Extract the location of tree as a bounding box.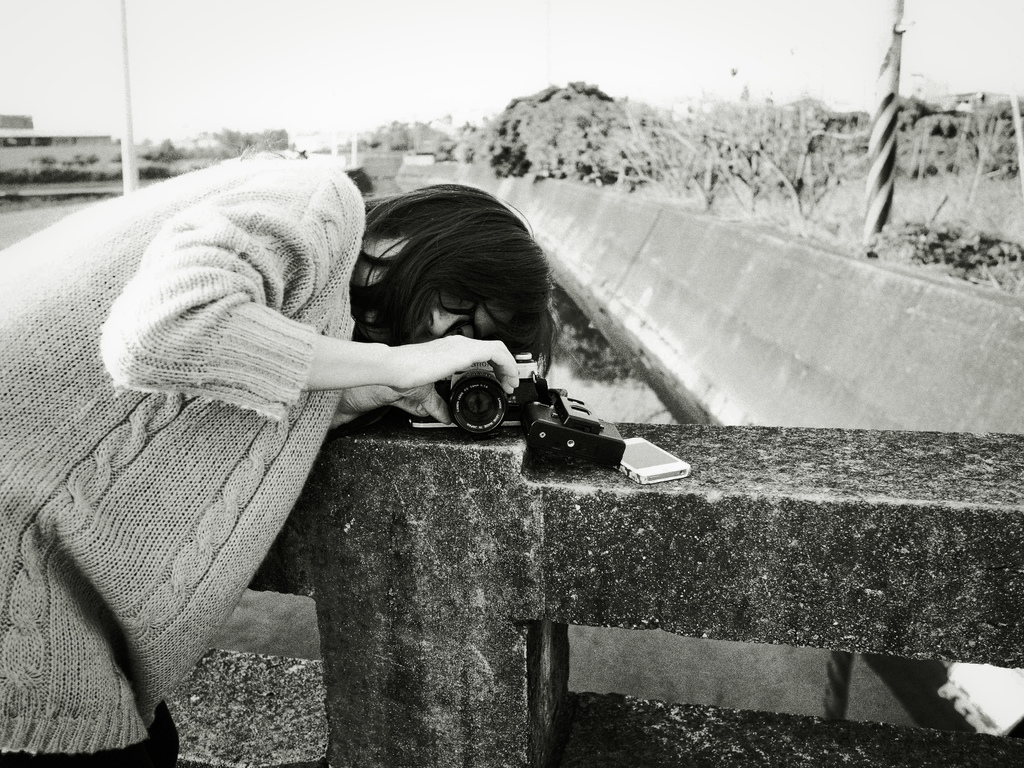
x1=370 y1=115 x2=458 y2=148.
